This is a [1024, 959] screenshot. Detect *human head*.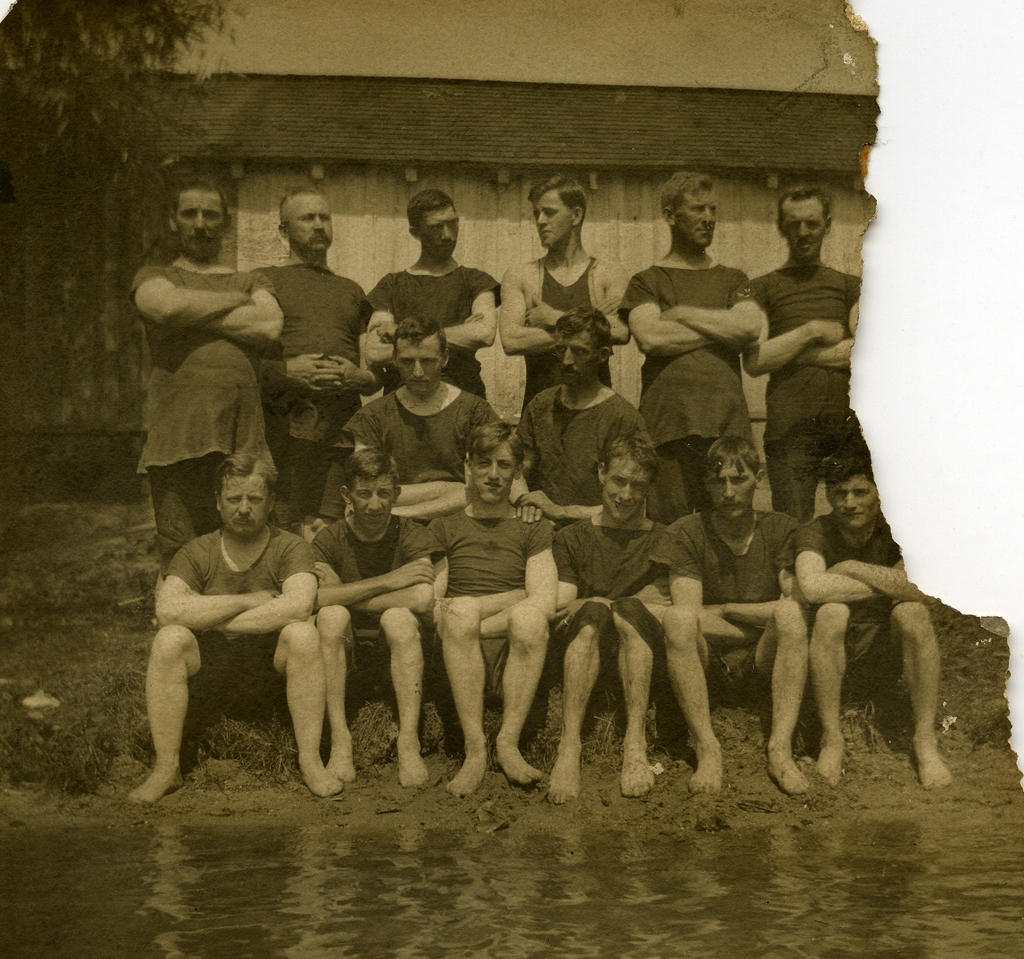
detection(528, 170, 586, 246).
